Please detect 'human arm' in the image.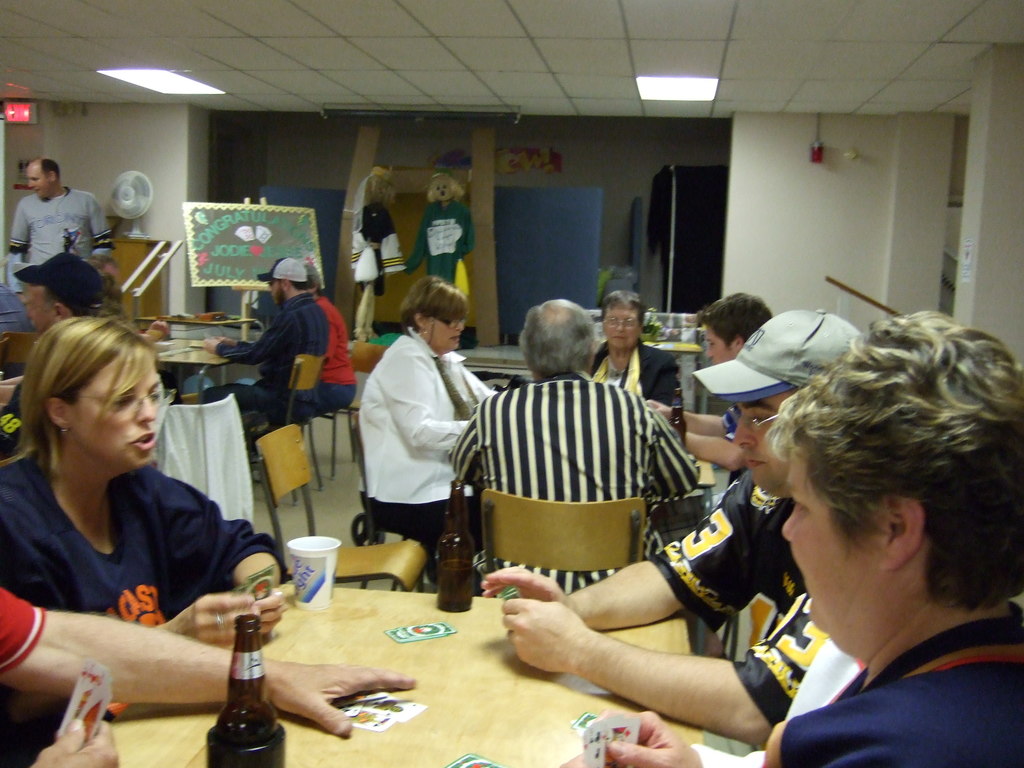
[x1=483, y1=584, x2=767, y2=729].
